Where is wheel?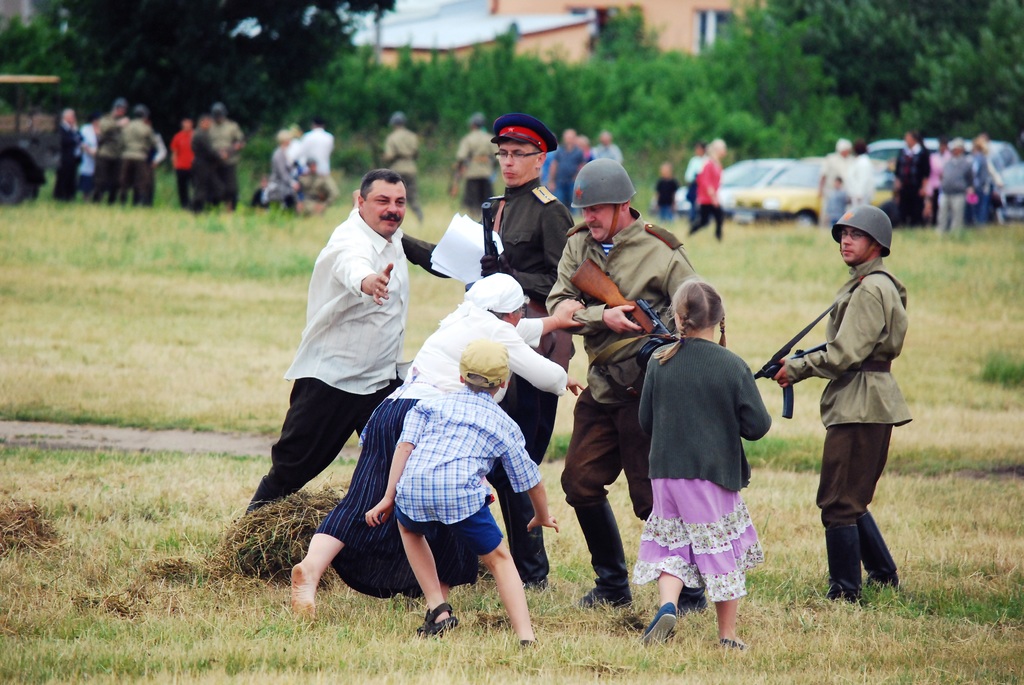
793 211 819 225.
